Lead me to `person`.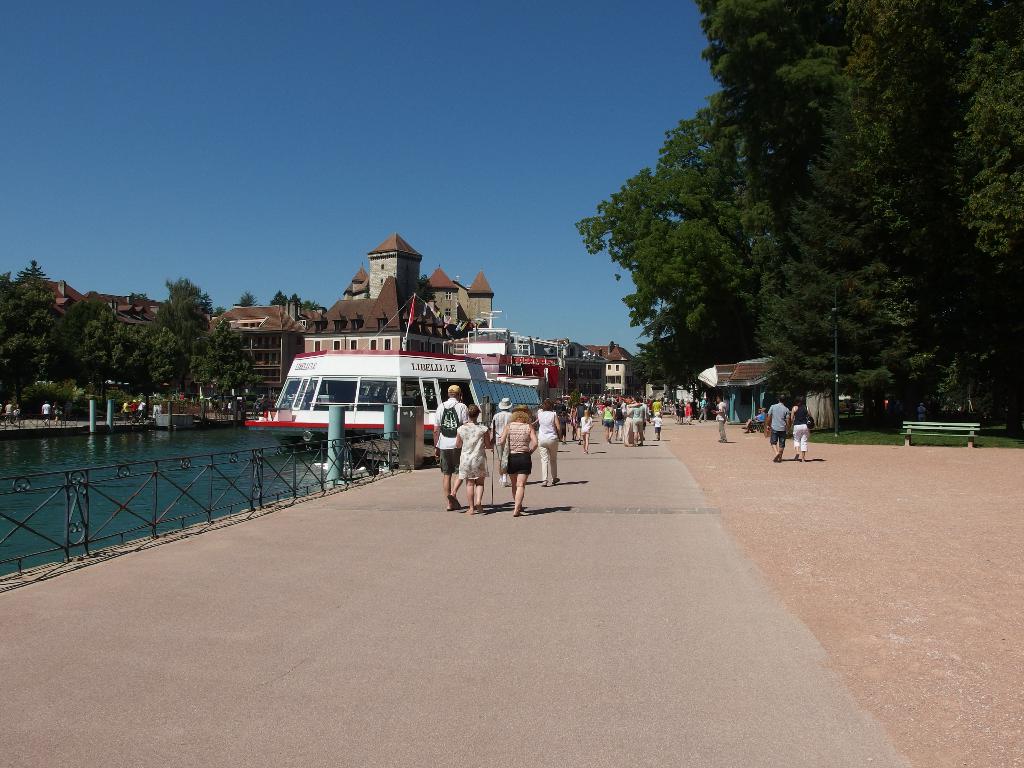
Lead to {"x1": 788, "y1": 396, "x2": 811, "y2": 461}.
